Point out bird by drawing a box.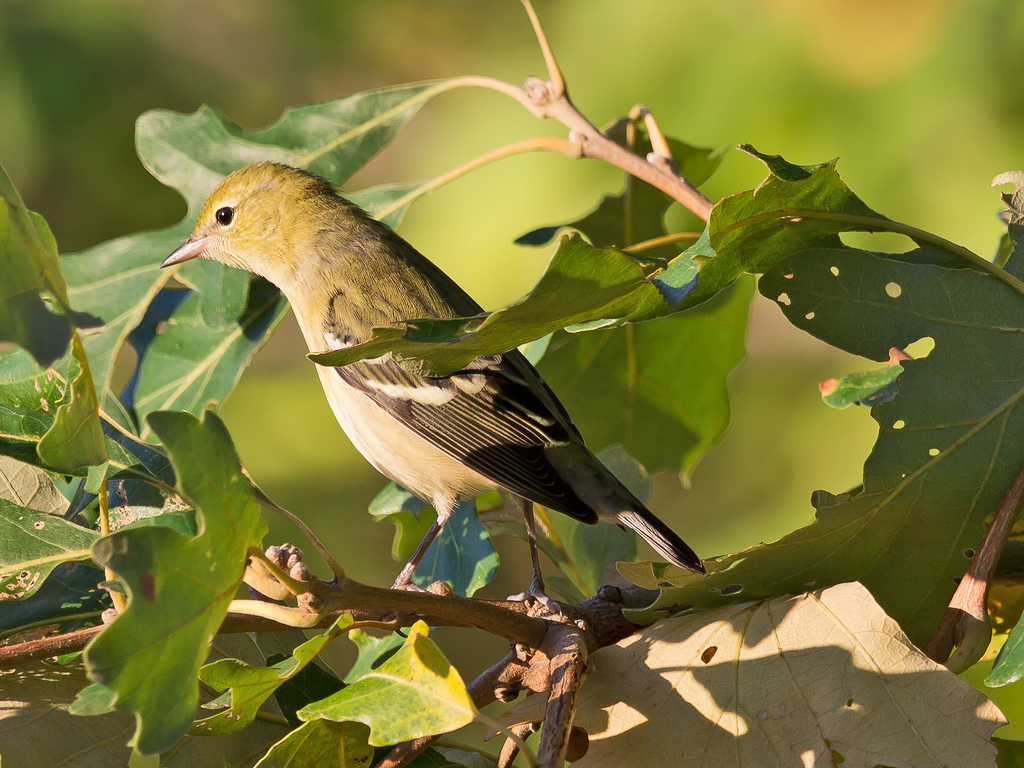
(x1=176, y1=156, x2=707, y2=607).
